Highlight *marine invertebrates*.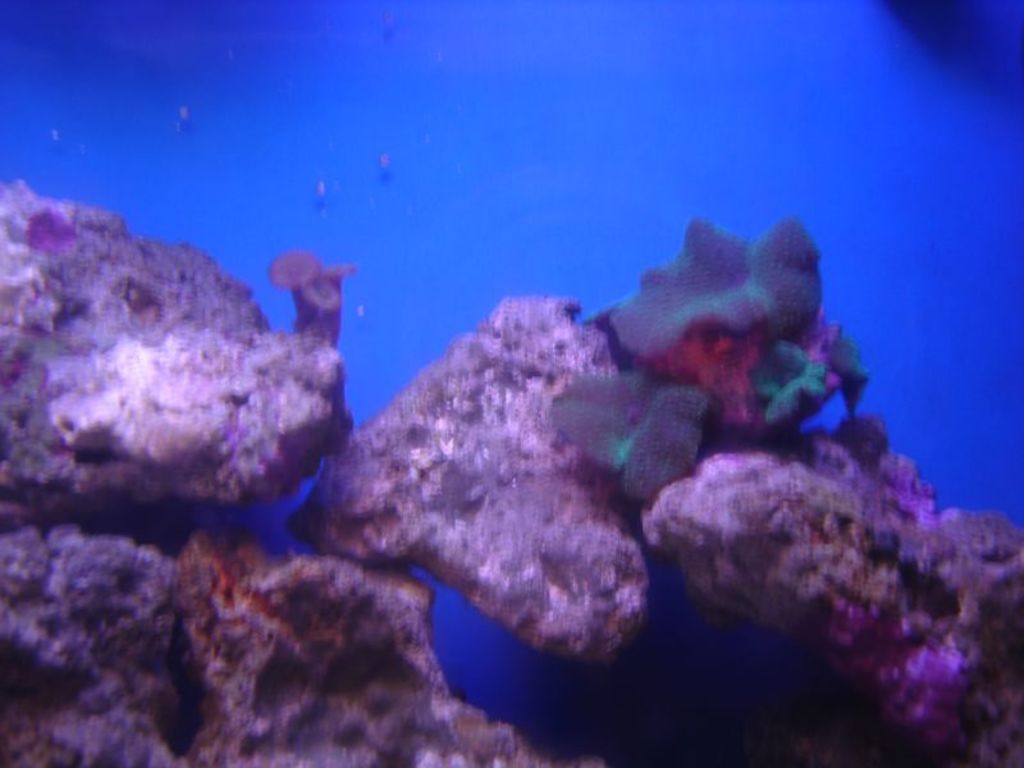
Highlighted region: BBox(268, 230, 365, 410).
